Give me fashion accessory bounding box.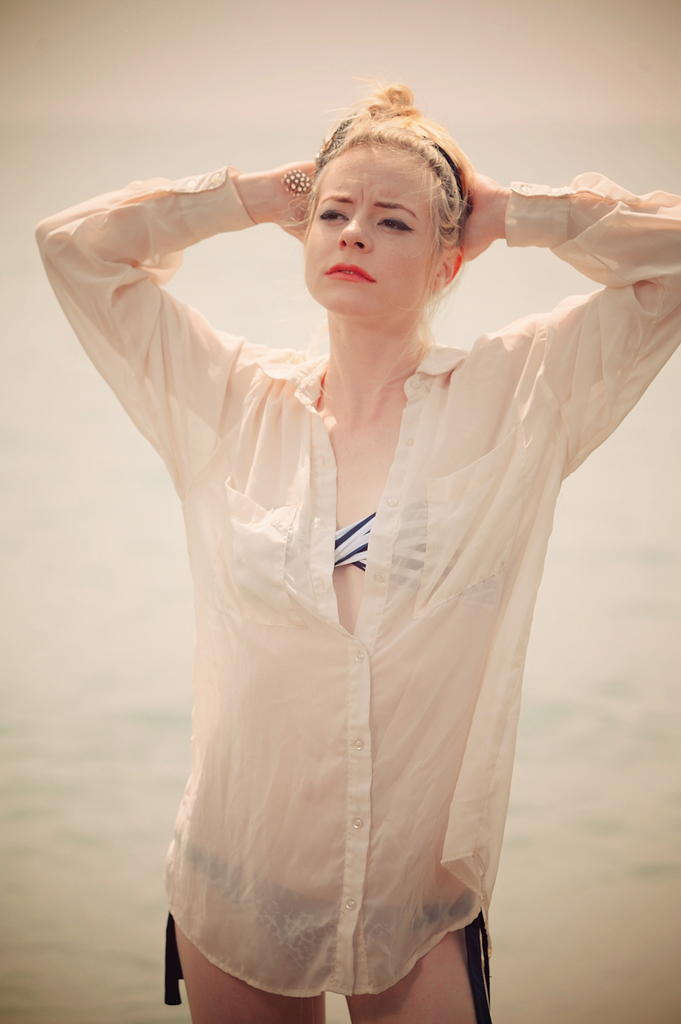
[282, 167, 309, 190].
